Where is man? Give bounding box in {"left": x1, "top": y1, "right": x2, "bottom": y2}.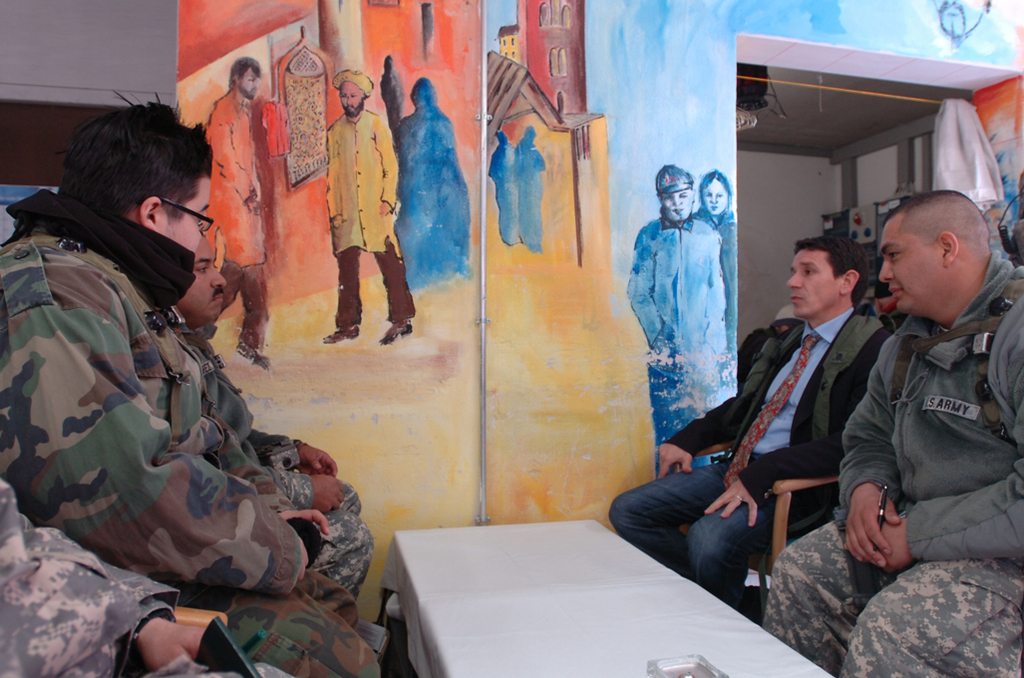
{"left": 199, "top": 55, "right": 275, "bottom": 381}.
